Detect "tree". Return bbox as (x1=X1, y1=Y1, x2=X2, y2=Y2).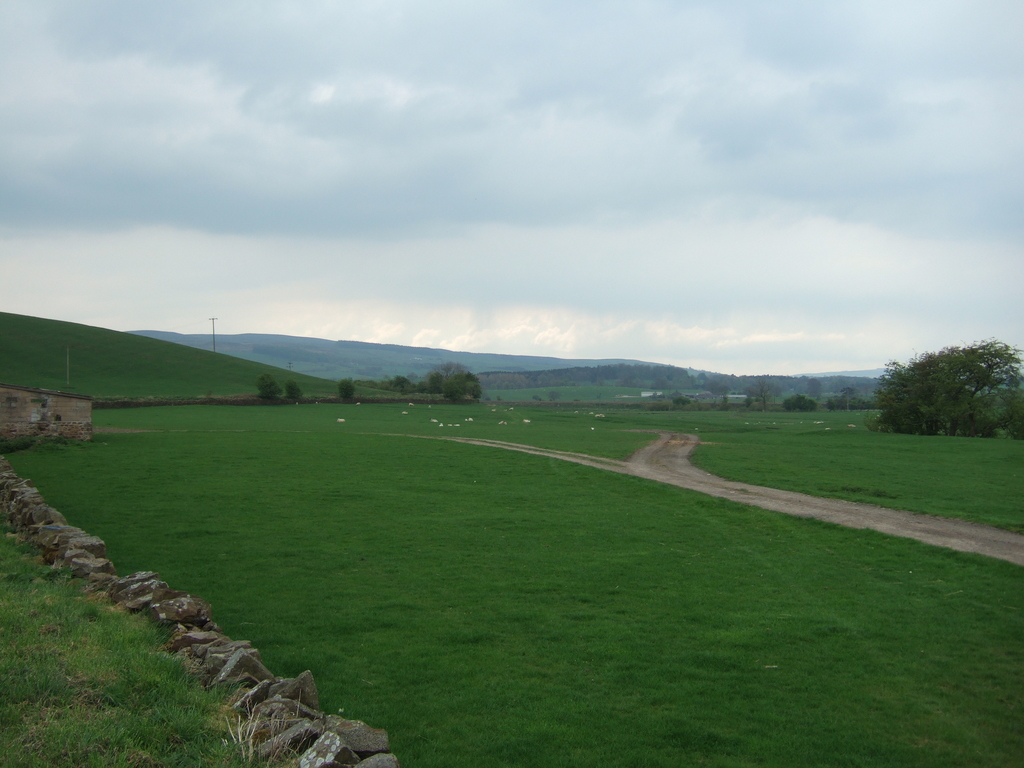
(x1=774, y1=390, x2=820, y2=413).
